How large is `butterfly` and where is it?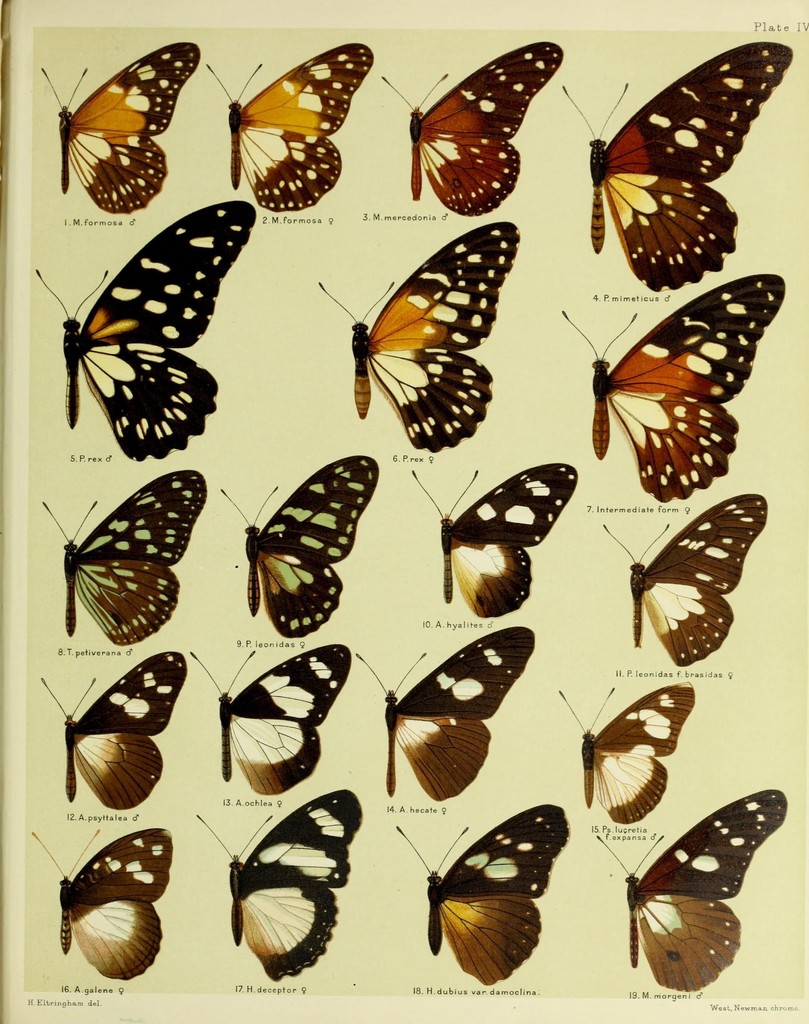
Bounding box: (587,792,780,1000).
